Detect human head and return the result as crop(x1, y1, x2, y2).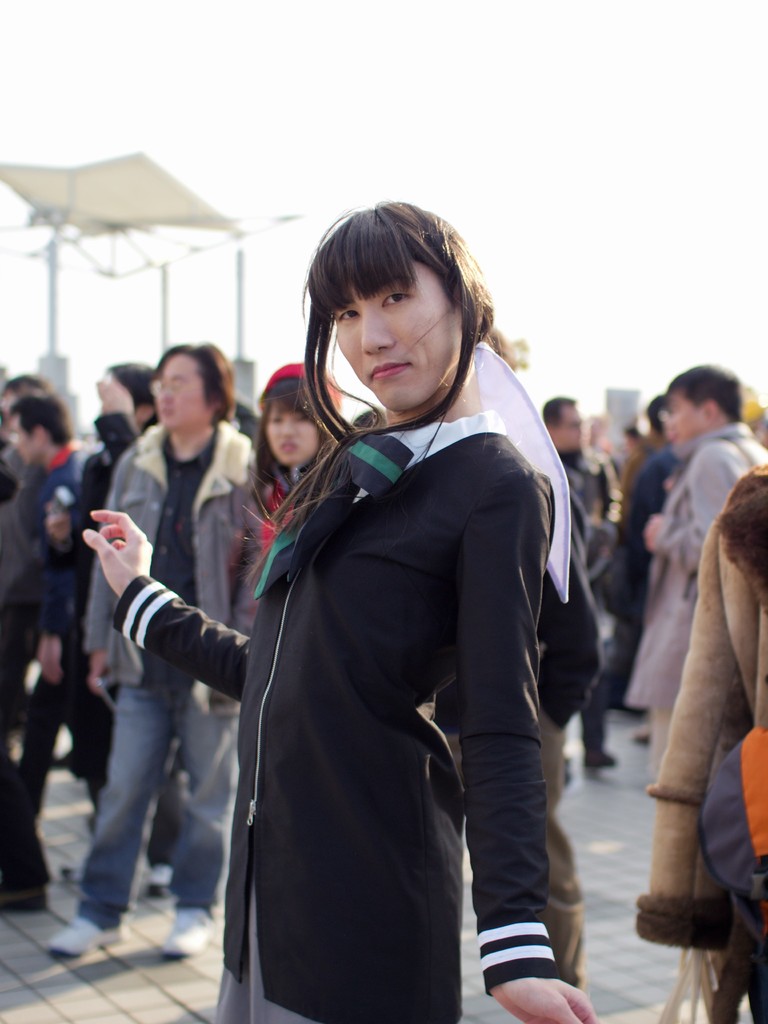
crop(106, 362, 155, 421).
